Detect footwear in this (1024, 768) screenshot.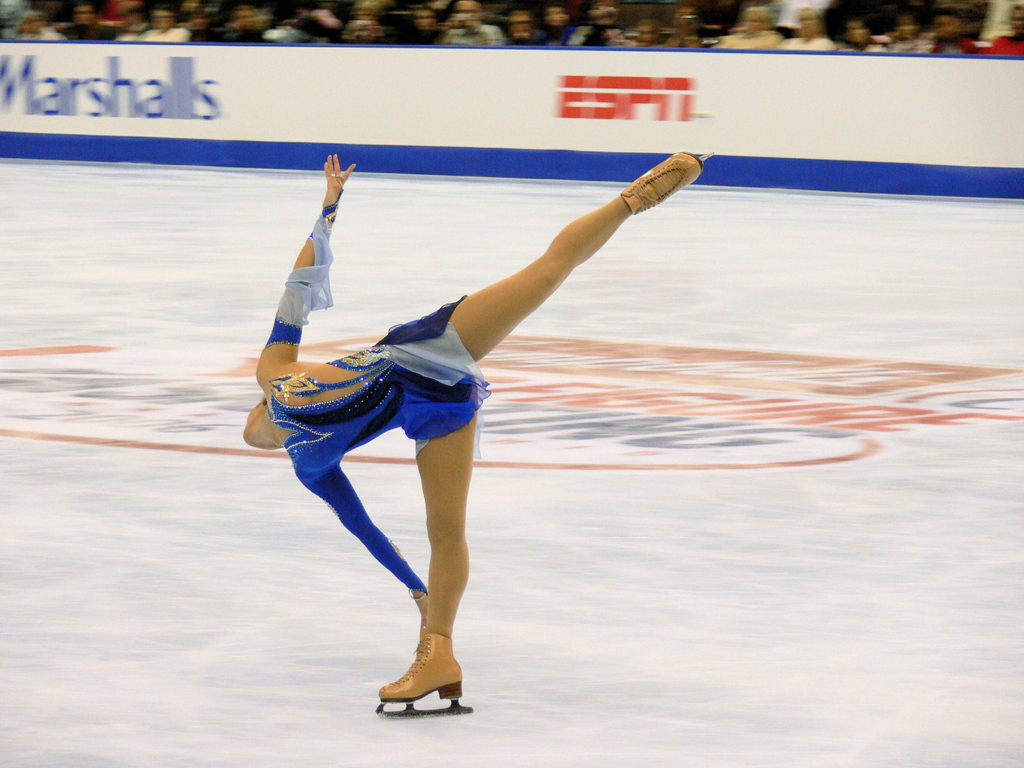
Detection: <region>374, 632, 462, 721</region>.
